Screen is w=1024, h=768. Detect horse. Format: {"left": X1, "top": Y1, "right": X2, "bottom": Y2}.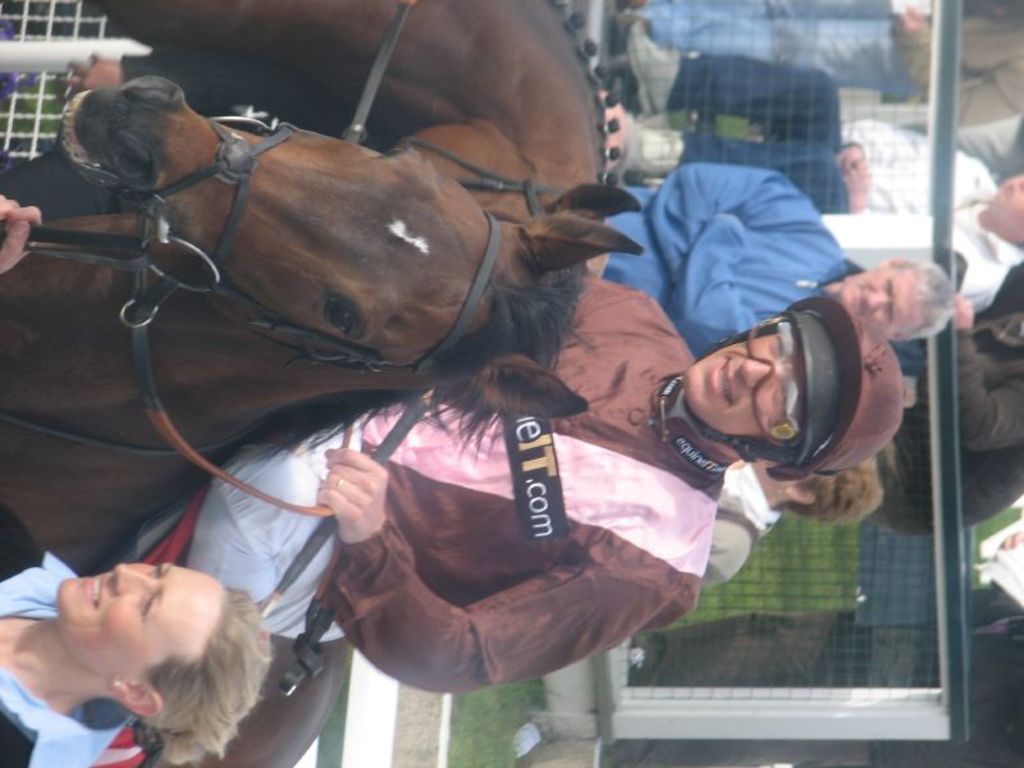
{"left": 92, "top": 0, "right": 644, "bottom": 283}.
